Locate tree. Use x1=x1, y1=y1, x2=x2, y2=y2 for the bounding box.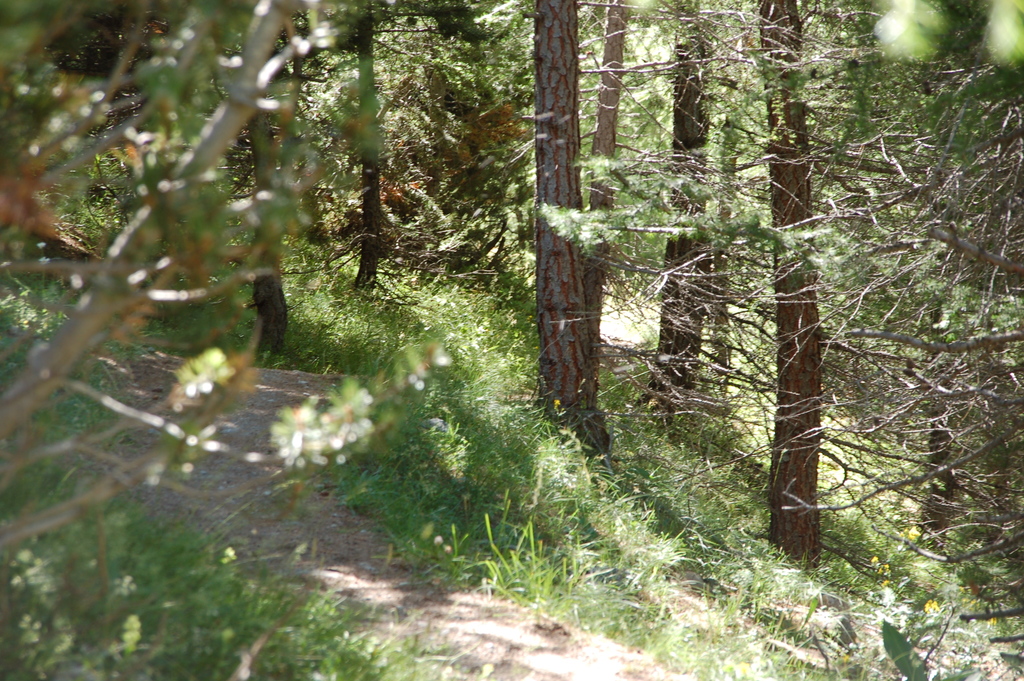
x1=349, y1=0, x2=387, y2=295.
